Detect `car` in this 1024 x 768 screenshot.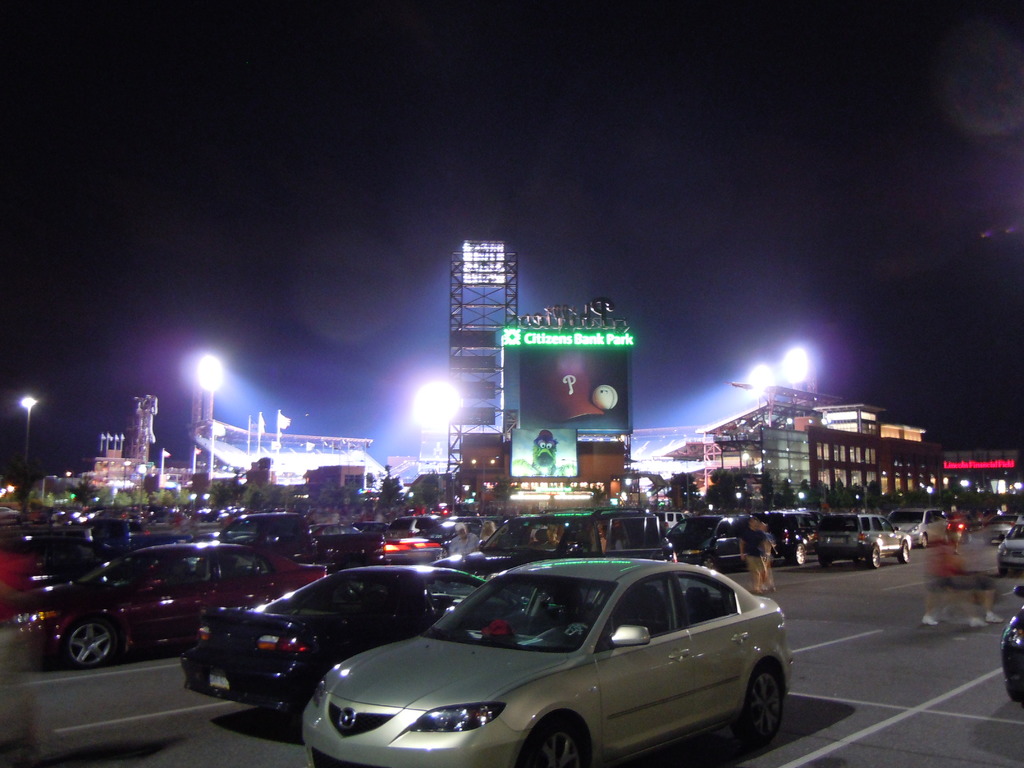
Detection: (993, 577, 1023, 696).
